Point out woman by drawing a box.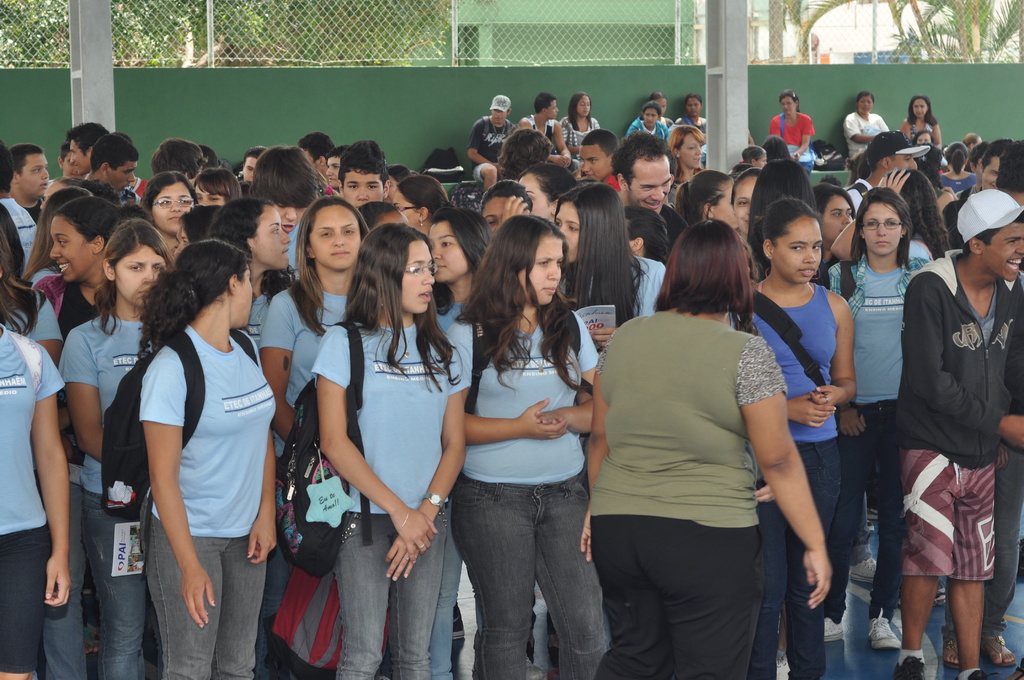
{"left": 826, "top": 181, "right": 922, "bottom": 639}.
